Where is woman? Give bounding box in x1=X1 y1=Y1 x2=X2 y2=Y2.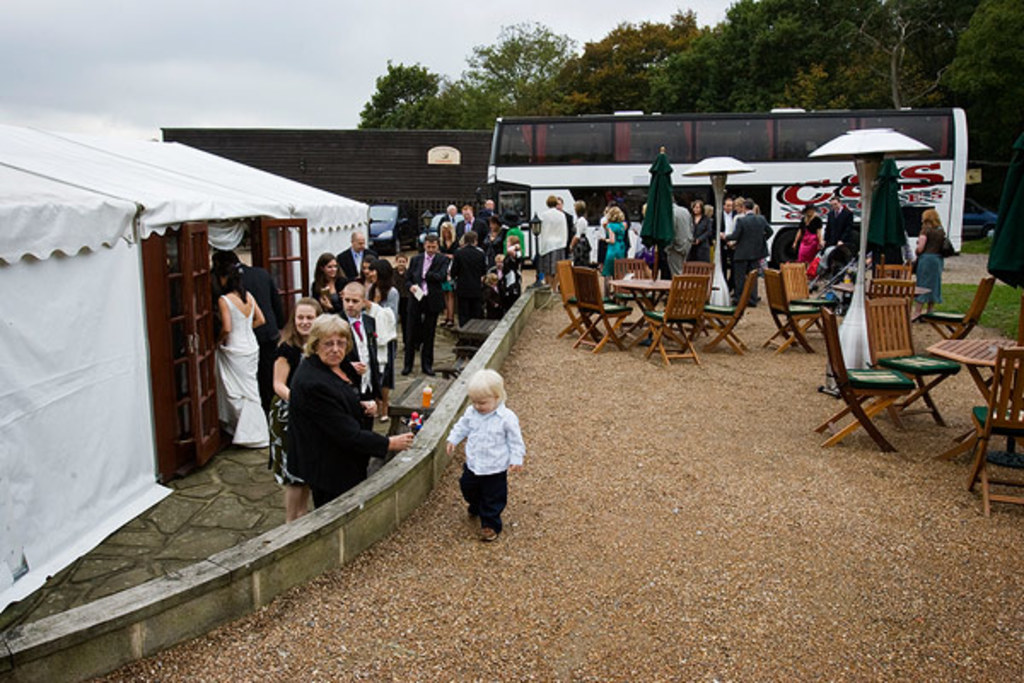
x1=785 y1=198 x2=821 y2=273.
